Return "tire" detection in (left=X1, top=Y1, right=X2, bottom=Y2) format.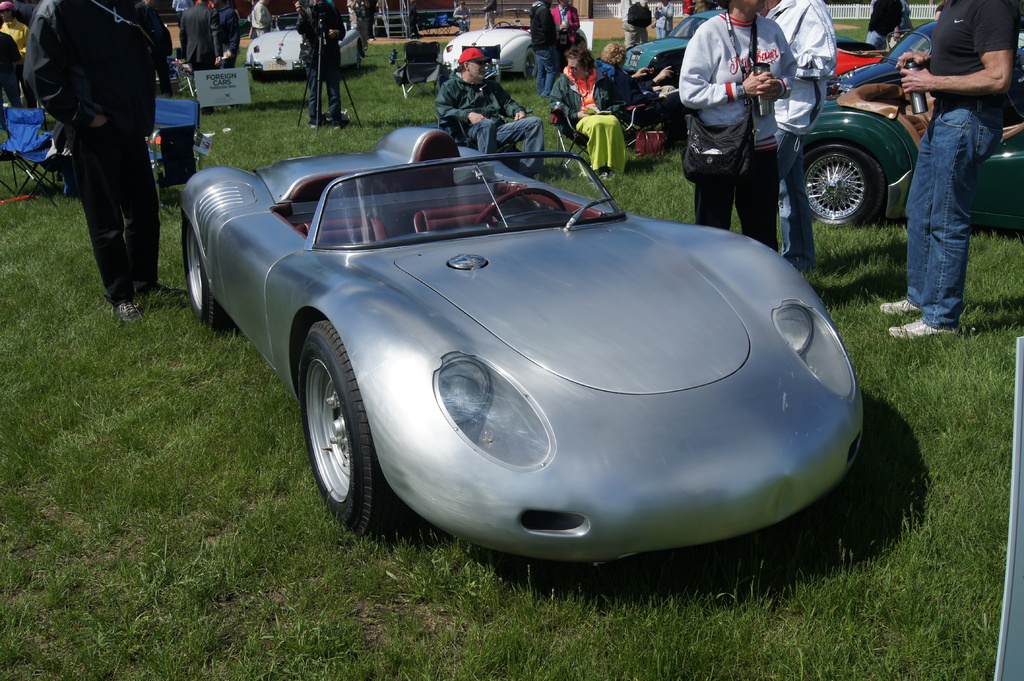
(left=293, top=319, right=374, bottom=542).
